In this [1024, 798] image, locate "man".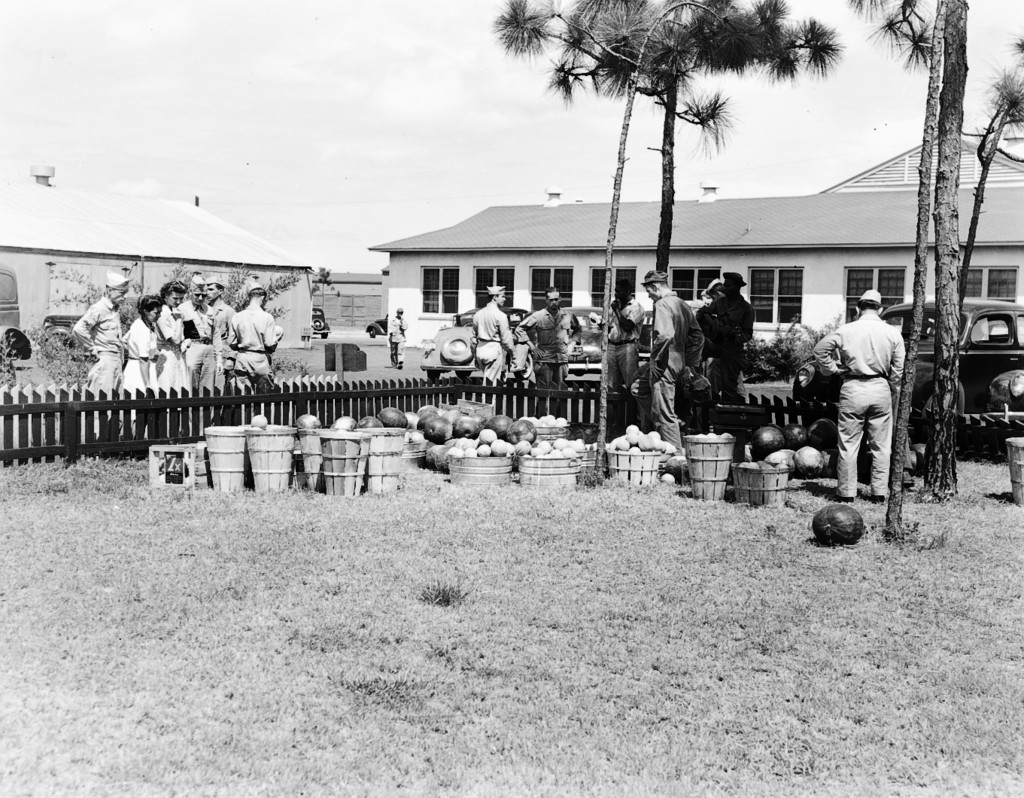
Bounding box: (180,272,221,416).
